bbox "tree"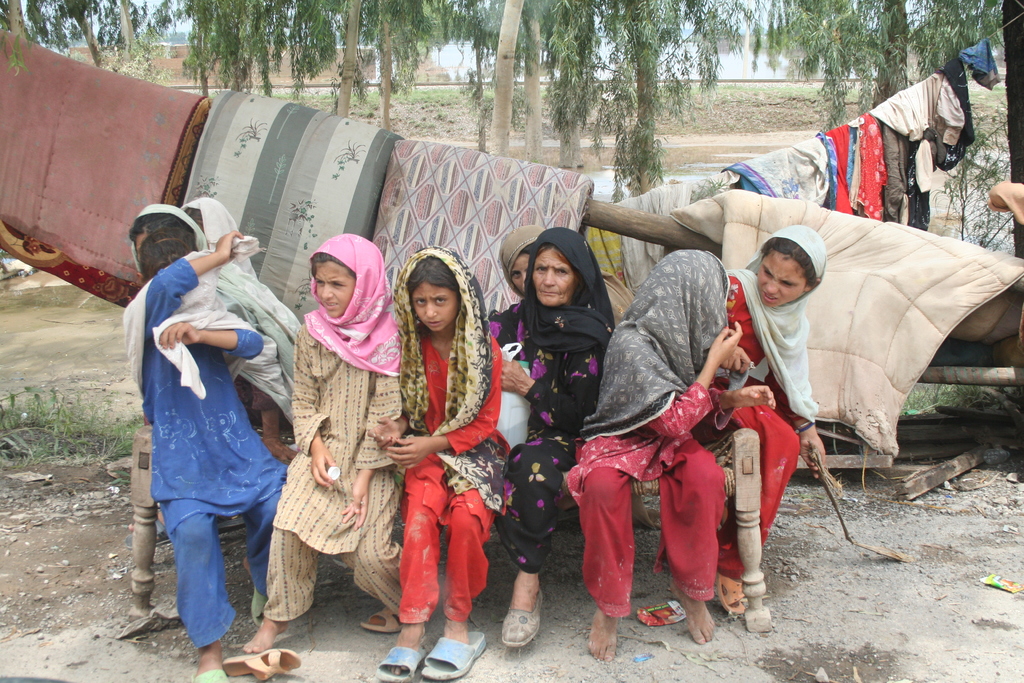
{"x1": 586, "y1": 0, "x2": 758, "y2": 188}
